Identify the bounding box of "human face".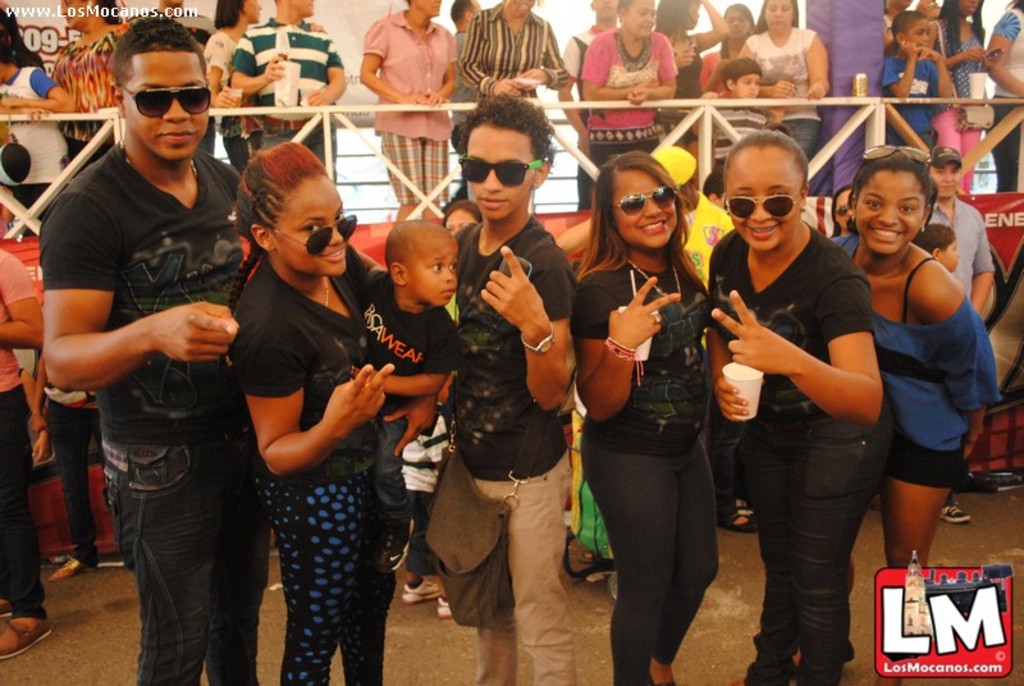
bbox=[593, 0, 620, 22].
